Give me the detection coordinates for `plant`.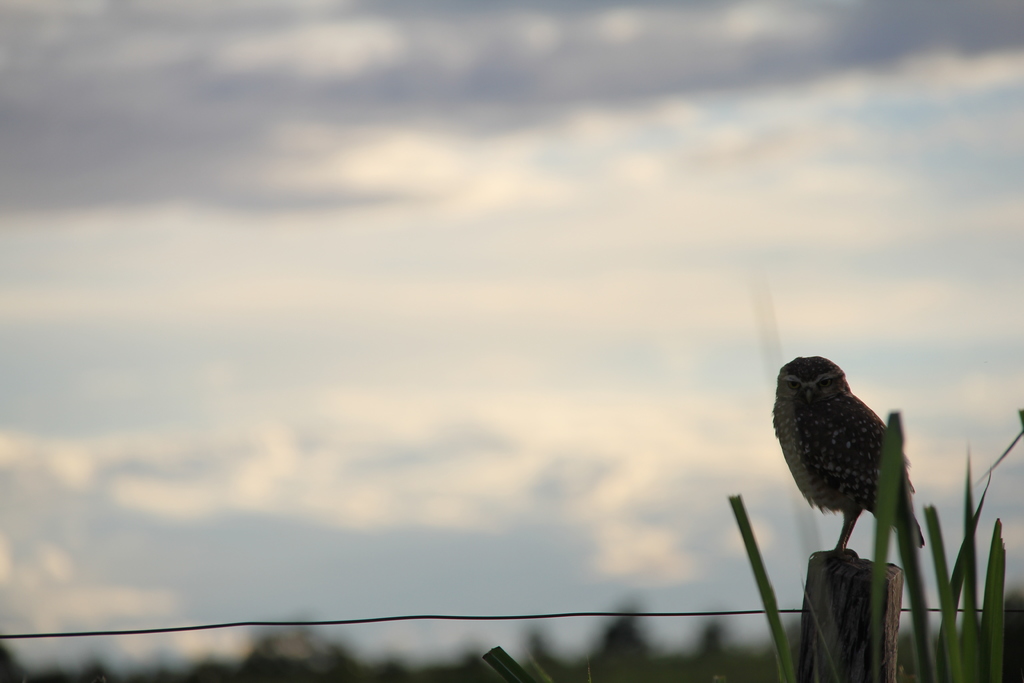
select_region(722, 414, 1007, 682).
